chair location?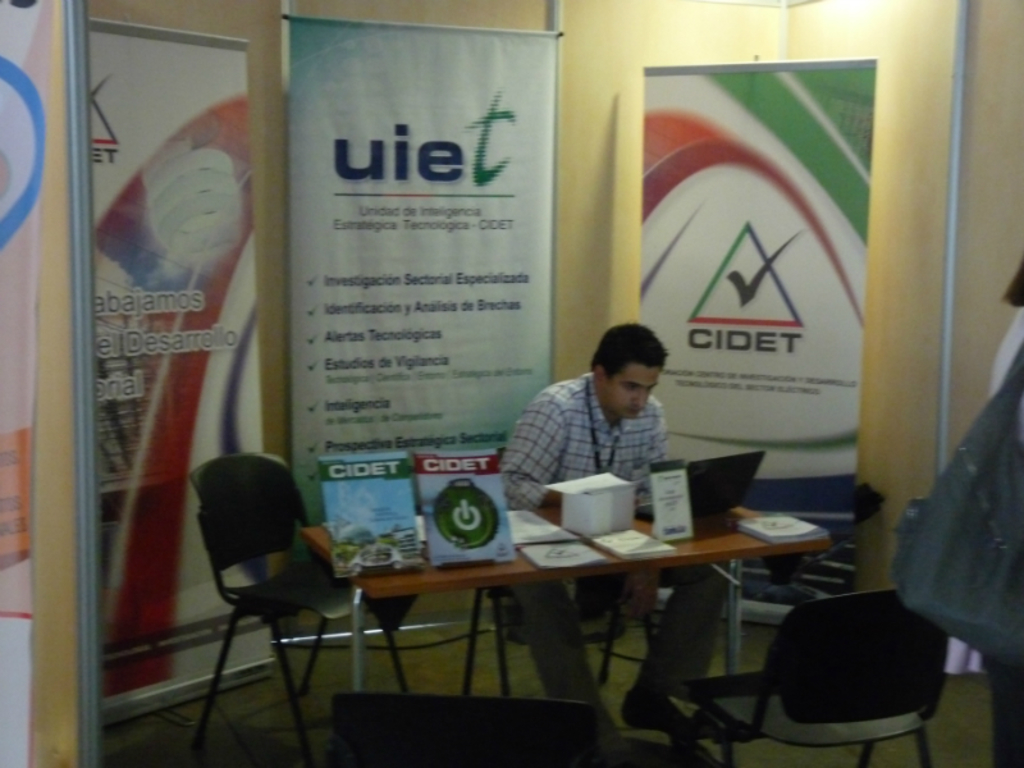
region(177, 488, 393, 718)
